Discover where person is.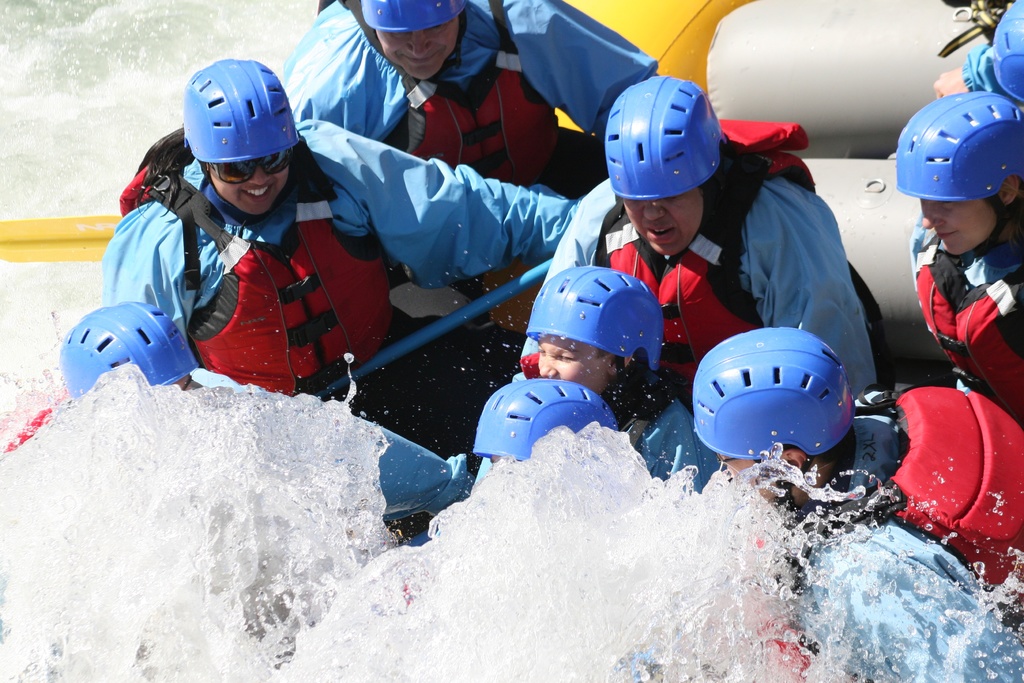
Discovered at 895:91:1023:427.
